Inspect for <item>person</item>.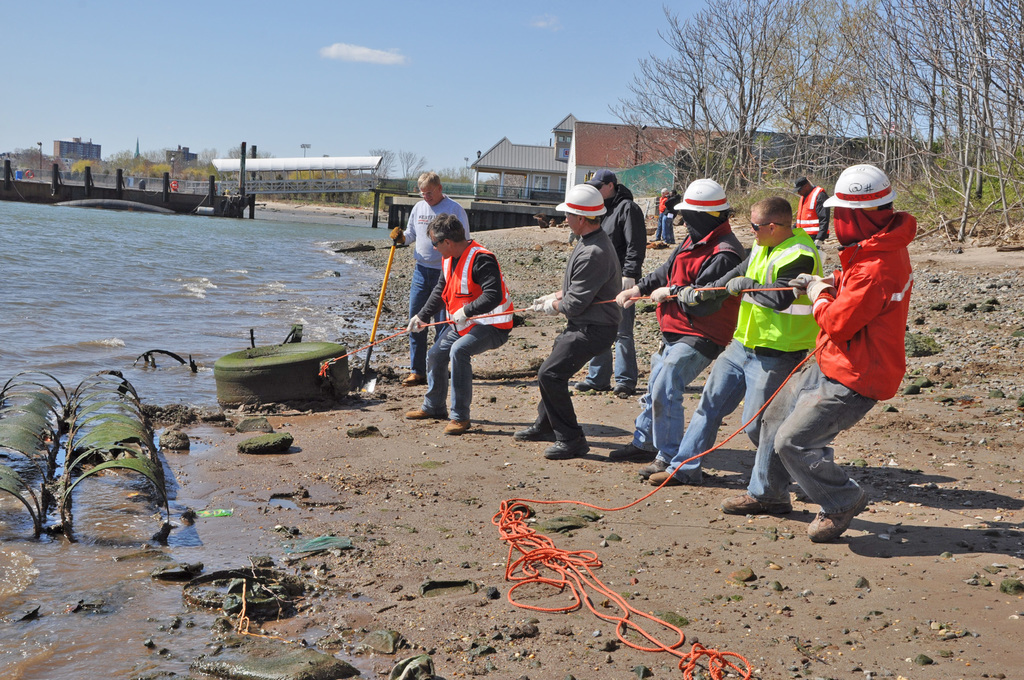
Inspection: (x1=409, y1=213, x2=513, y2=432).
